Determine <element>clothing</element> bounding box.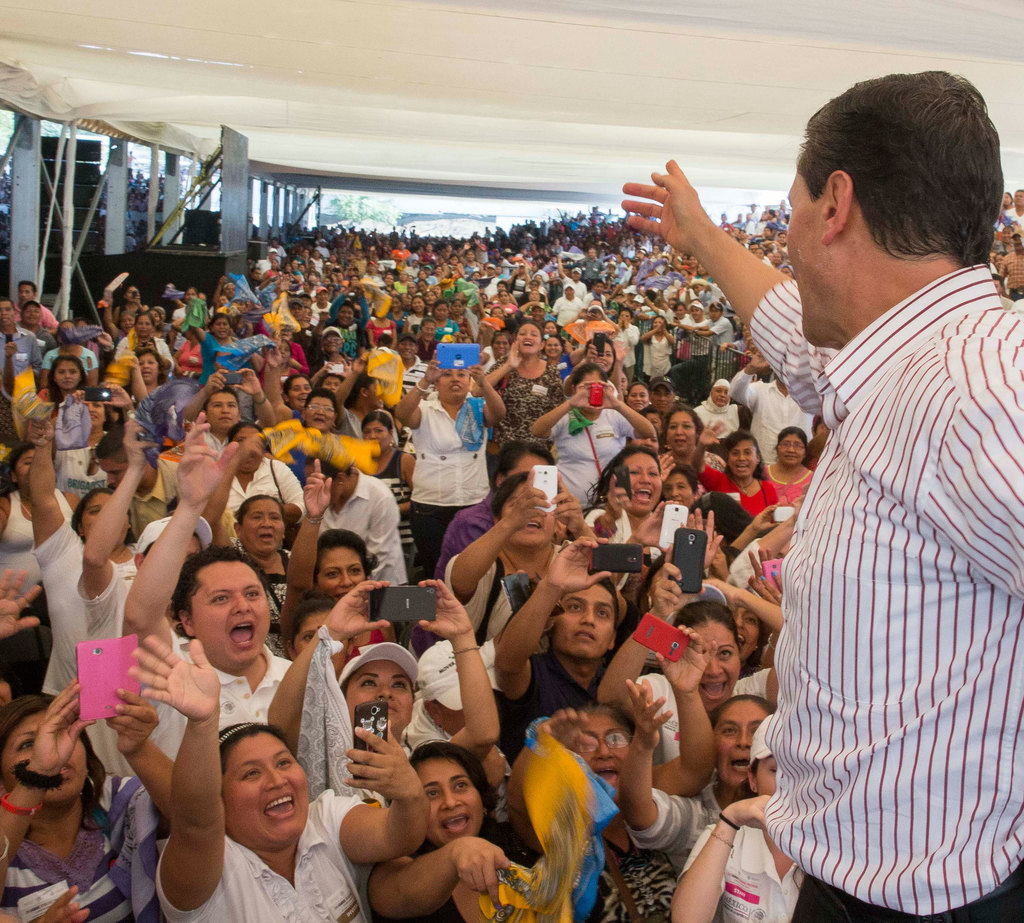
Determined: 633, 670, 775, 762.
